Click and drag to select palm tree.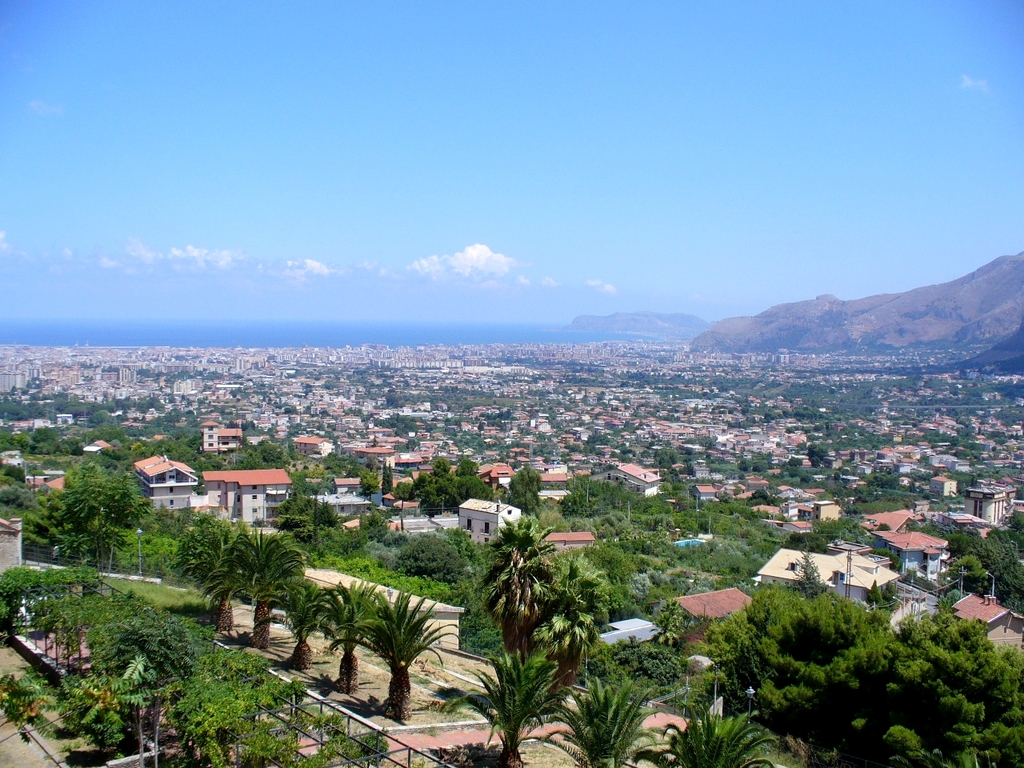
Selection: {"x1": 302, "y1": 589, "x2": 465, "y2": 717}.
